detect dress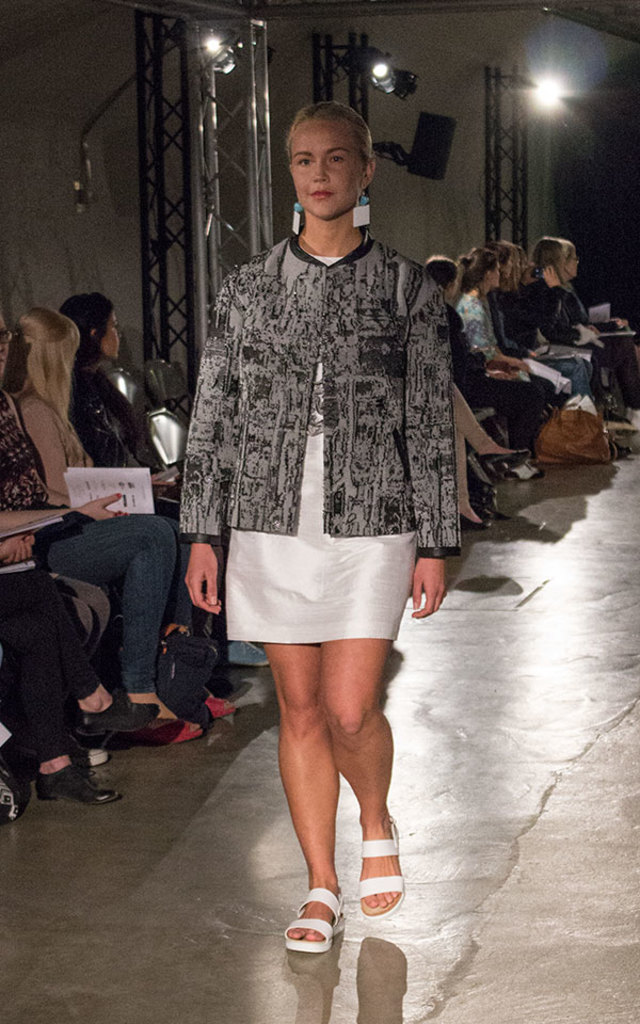
[228, 254, 420, 642]
